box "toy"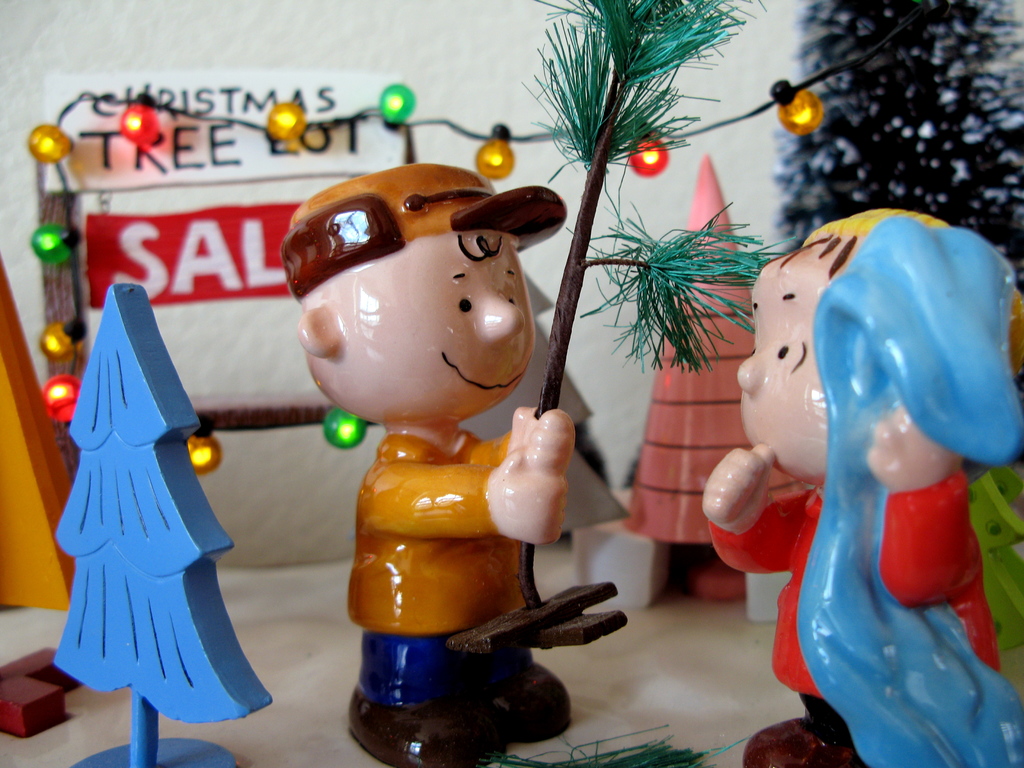
(701, 204, 1023, 767)
